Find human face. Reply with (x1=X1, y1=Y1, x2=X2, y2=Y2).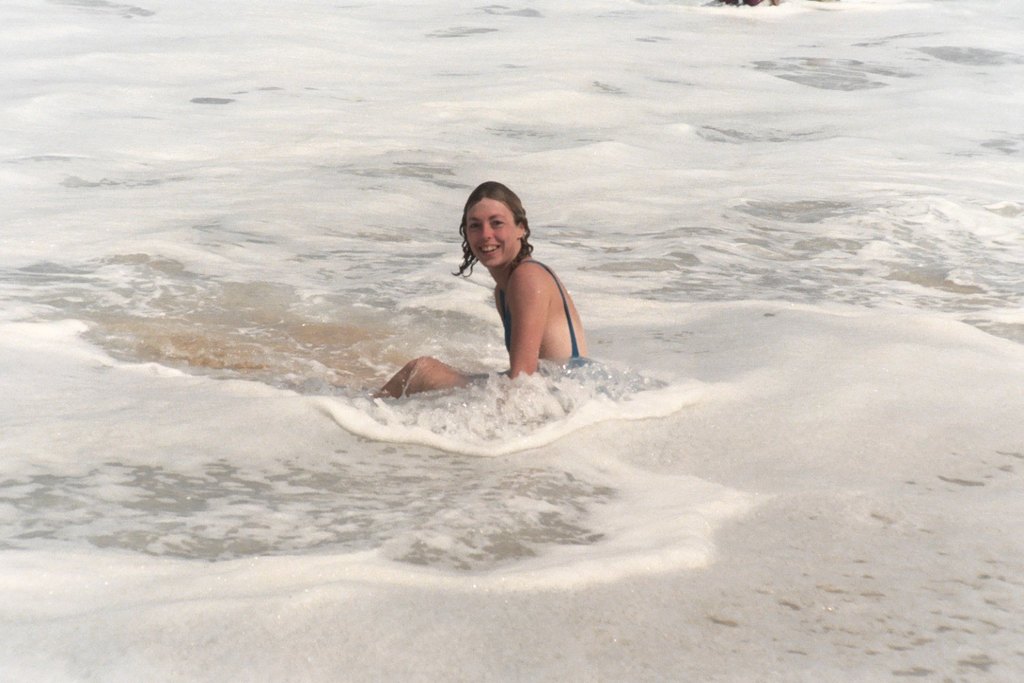
(x1=463, y1=194, x2=514, y2=260).
